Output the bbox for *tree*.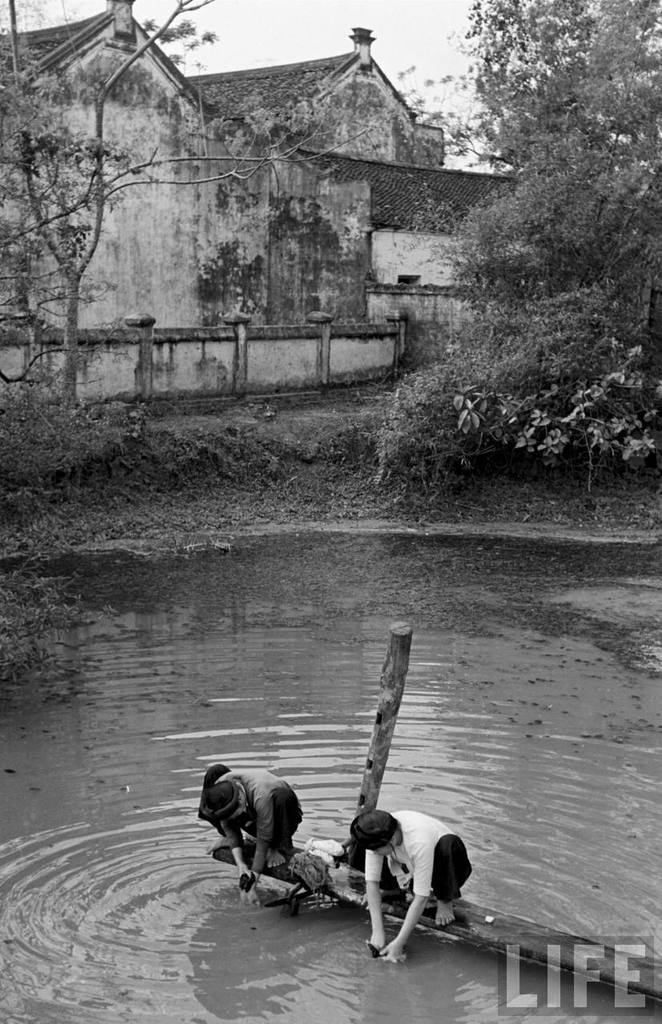
{"left": 377, "top": 0, "right": 661, "bottom": 459}.
